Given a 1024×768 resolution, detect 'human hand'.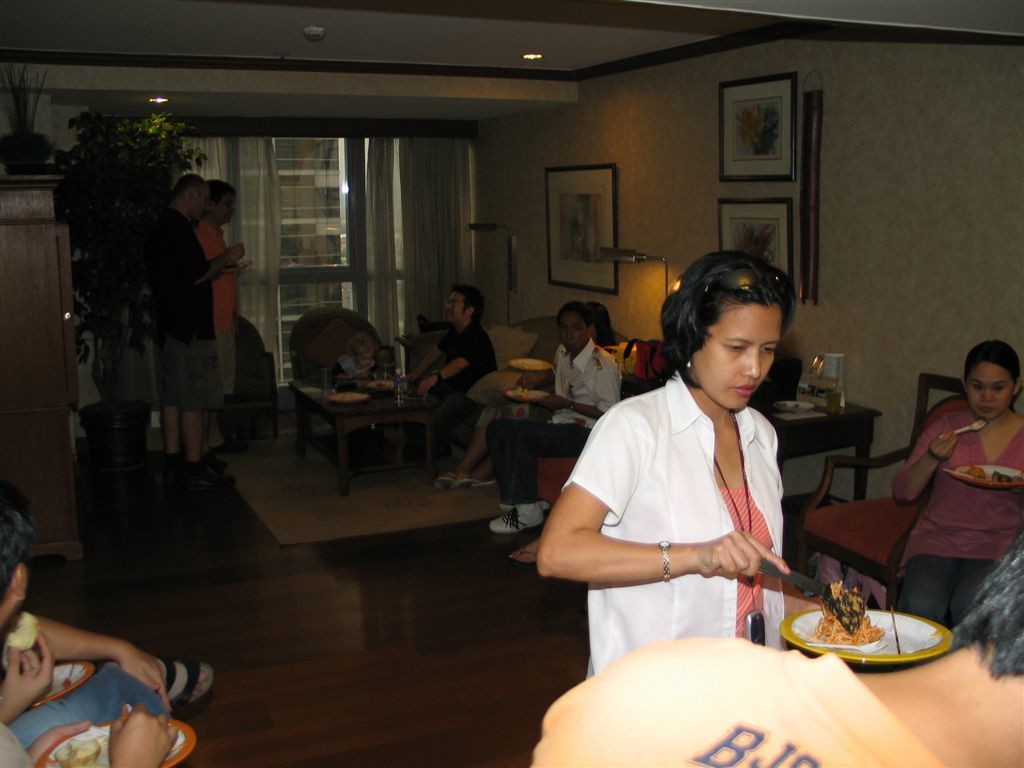
box=[539, 395, 569, 415].
